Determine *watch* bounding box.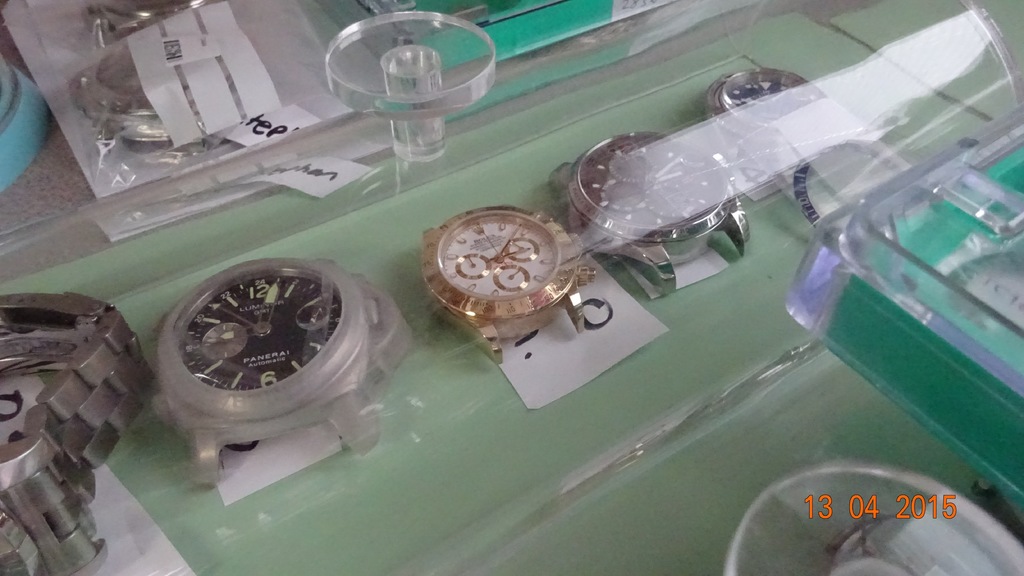
Determined: box(0, 292, 160, 575).
